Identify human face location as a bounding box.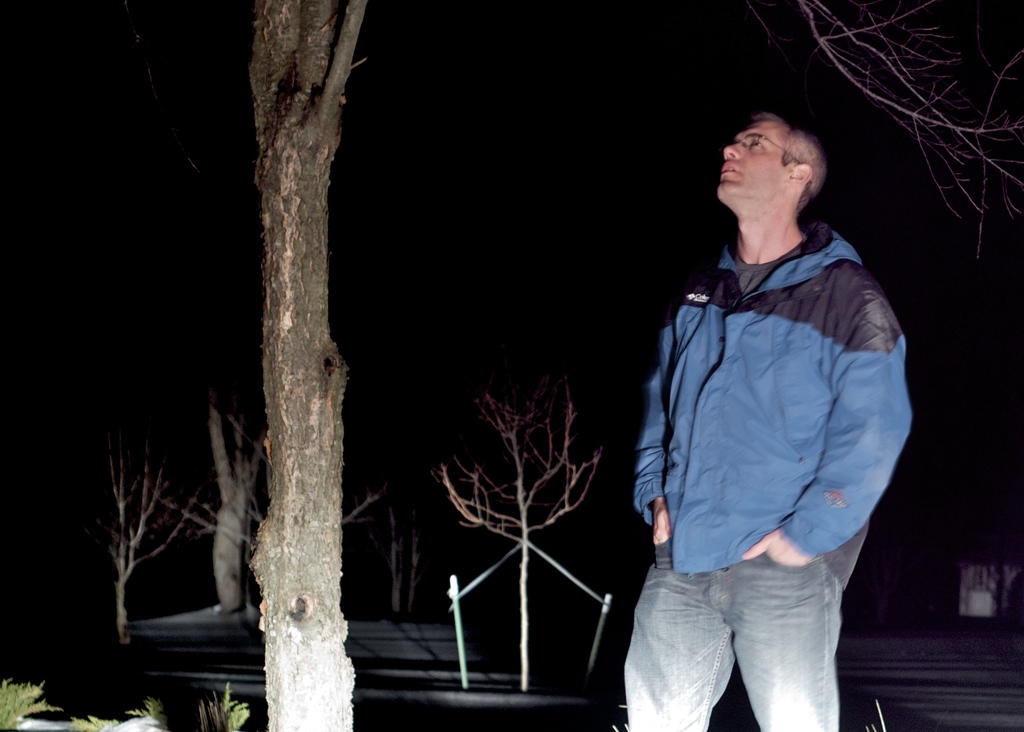
rect(716, 117, 791, 199).
